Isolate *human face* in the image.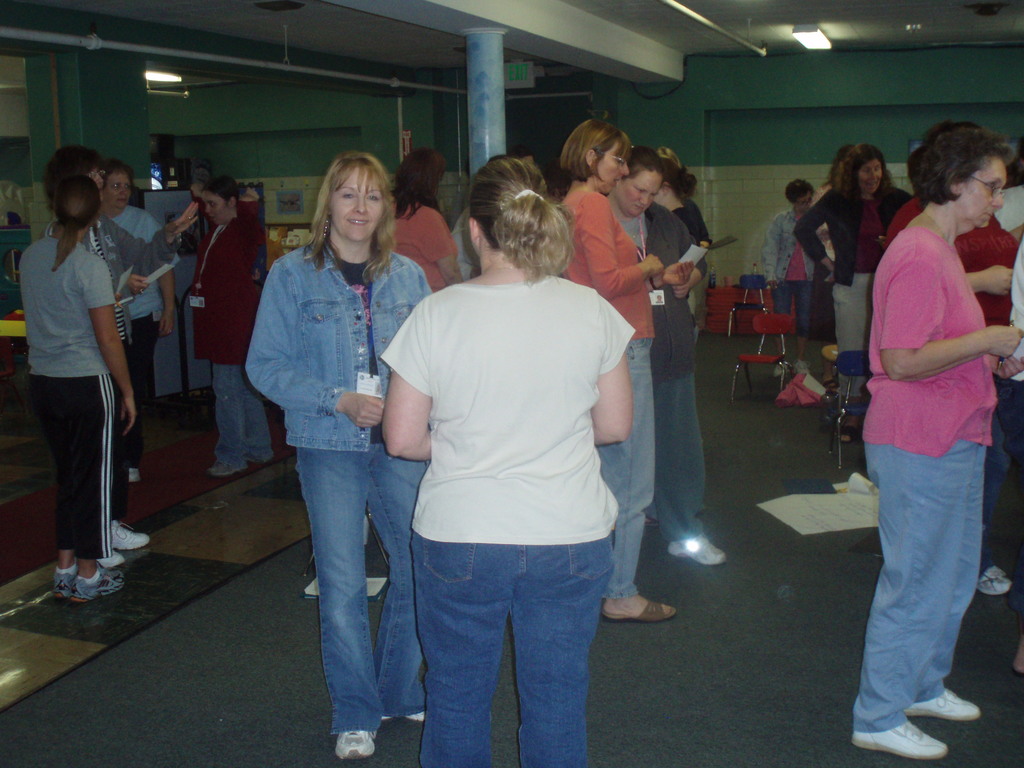
Isolated region: 602, 143, 630, 194.
